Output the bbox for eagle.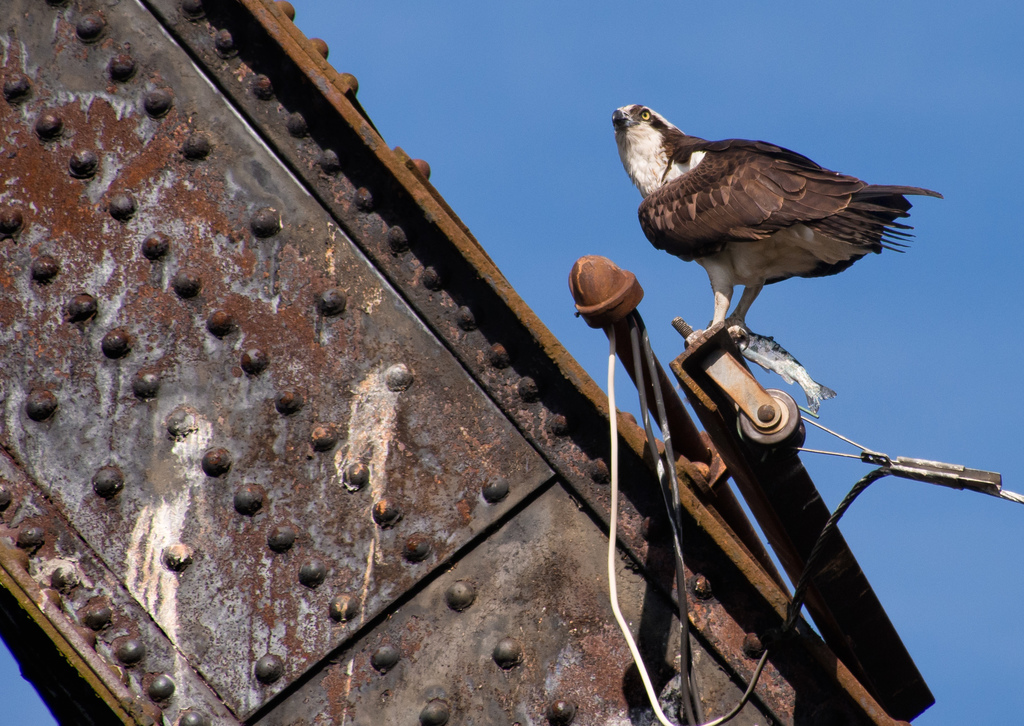
select_region(610, 102, 950, 418).
